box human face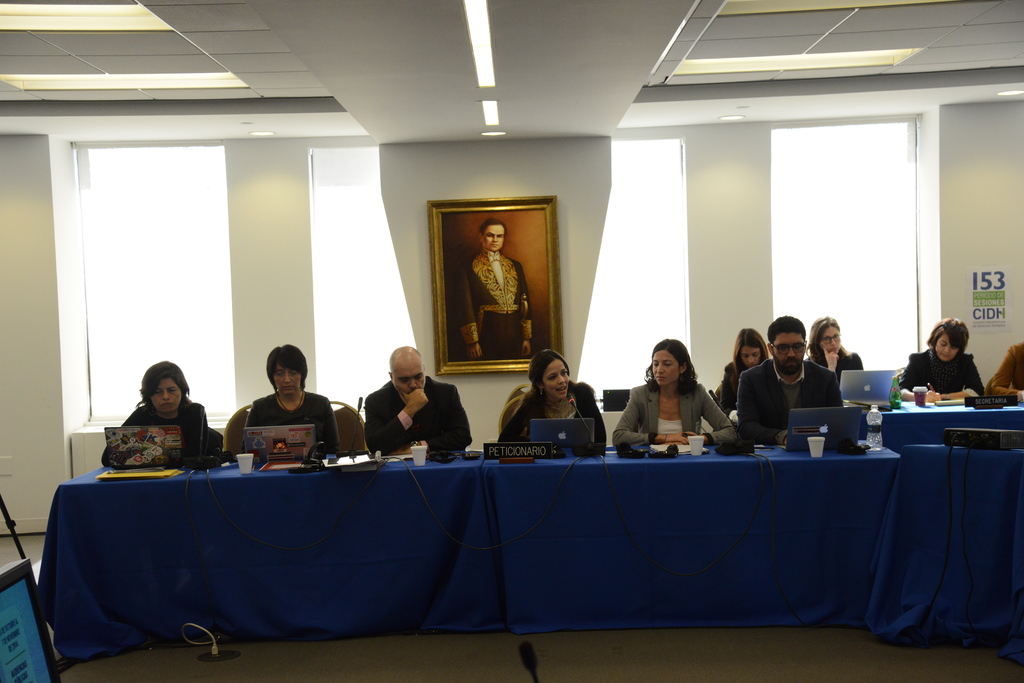
(x1=152, y1=376, x2=179, y2=415)
